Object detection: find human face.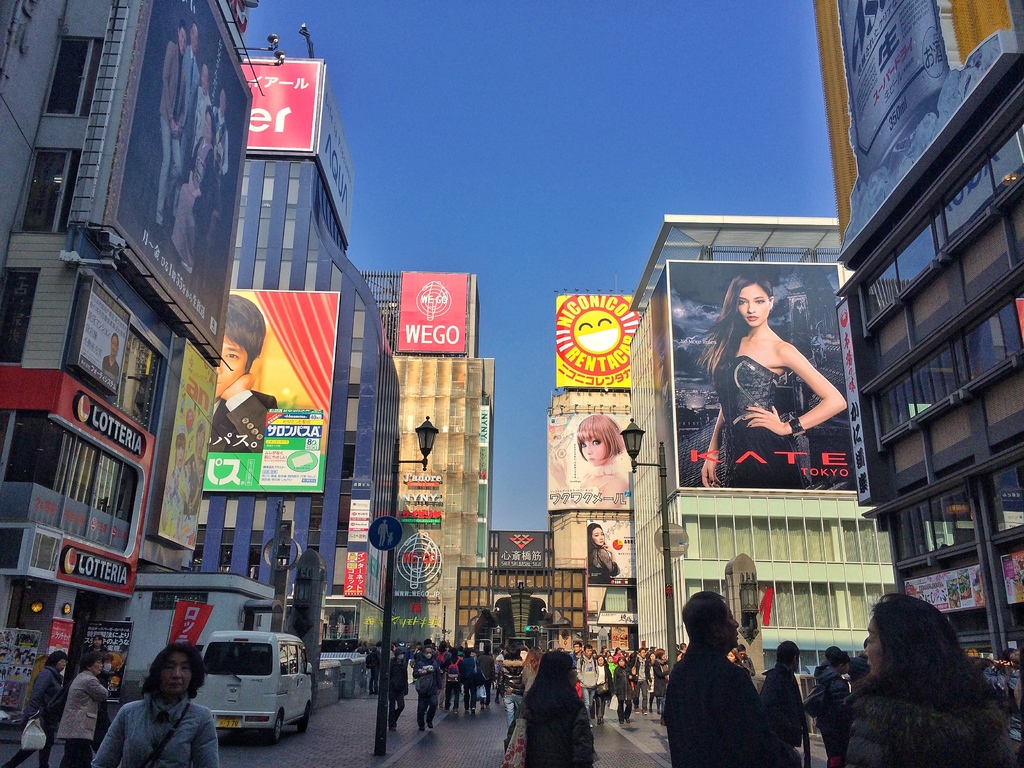
detection(739, 282, 772, 325).
